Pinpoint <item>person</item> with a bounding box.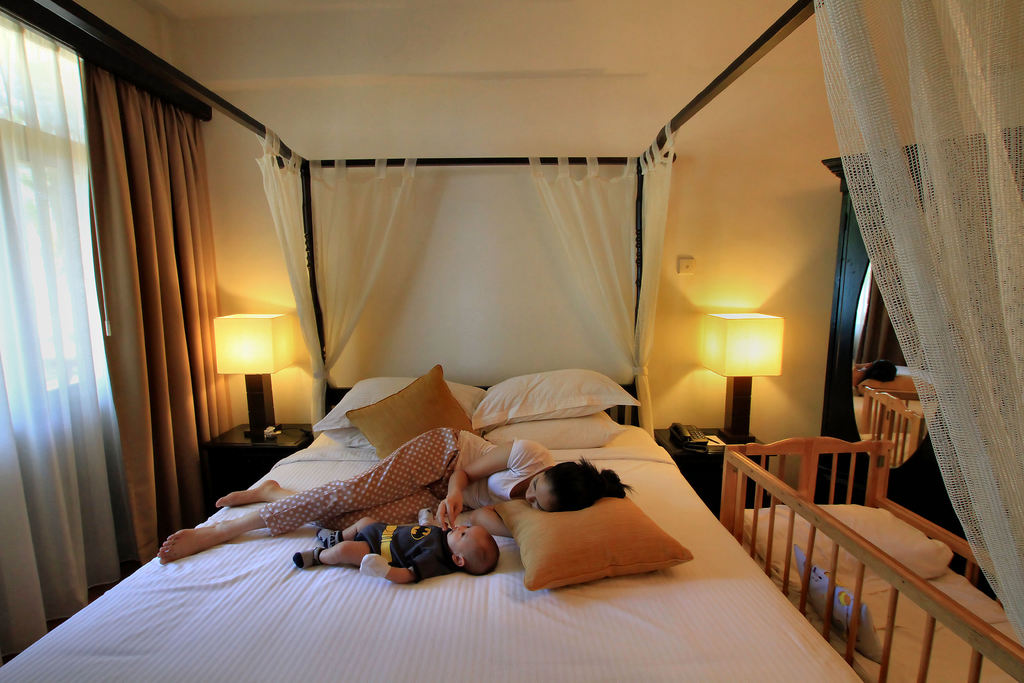
[x1=296, y1=522, x2=499, y2=579].
